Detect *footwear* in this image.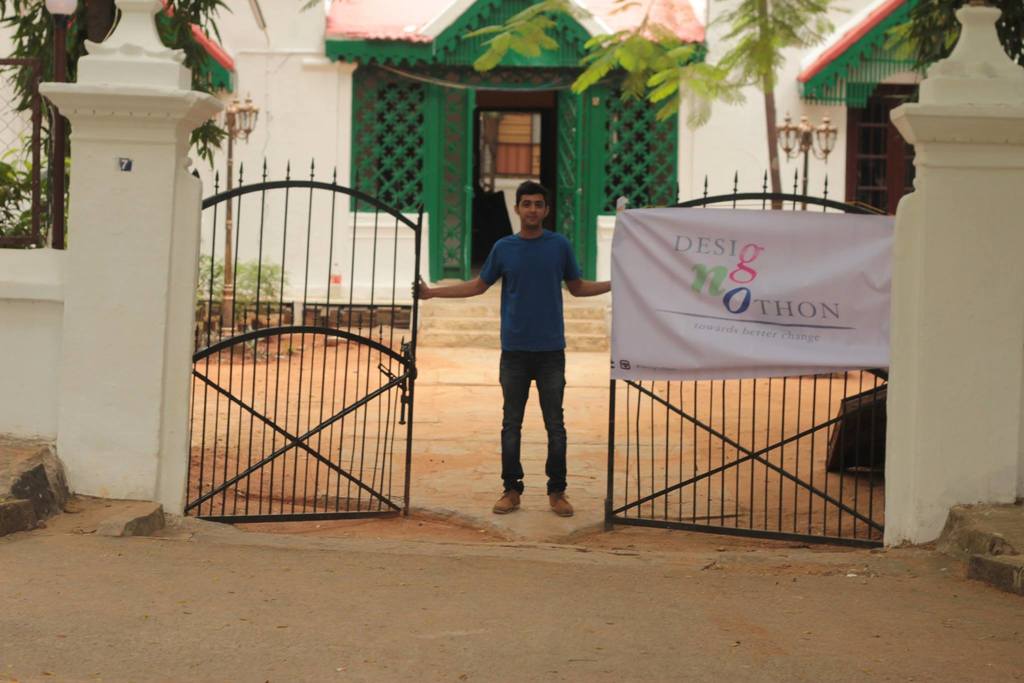
Detection: x1=492 y1=486 x2=518 y2=510.
